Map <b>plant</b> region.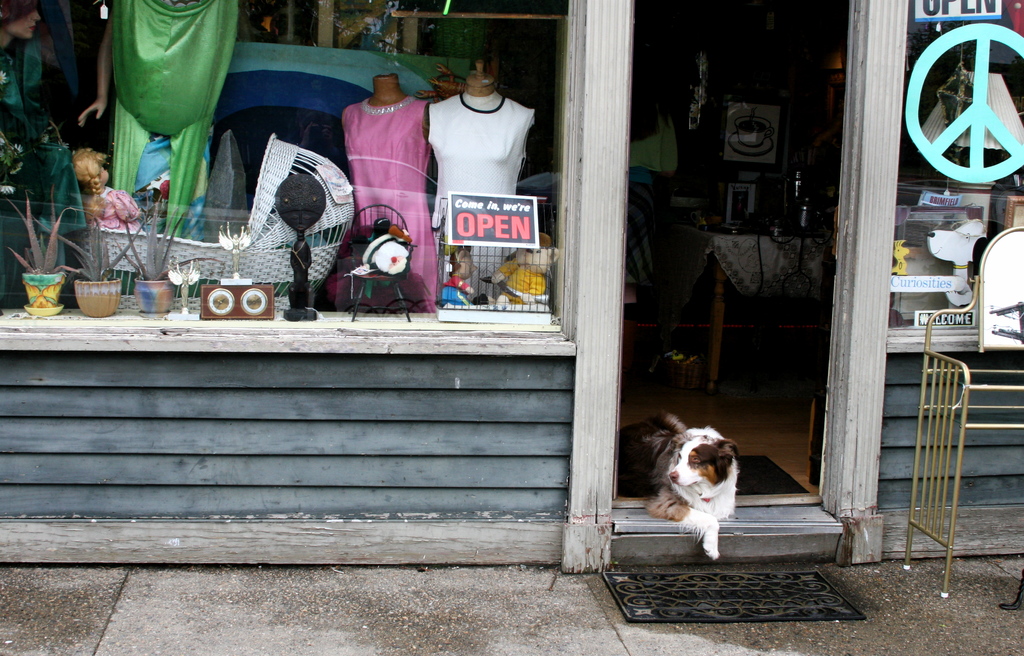
Mapped to (12, 212, 71, 319).
